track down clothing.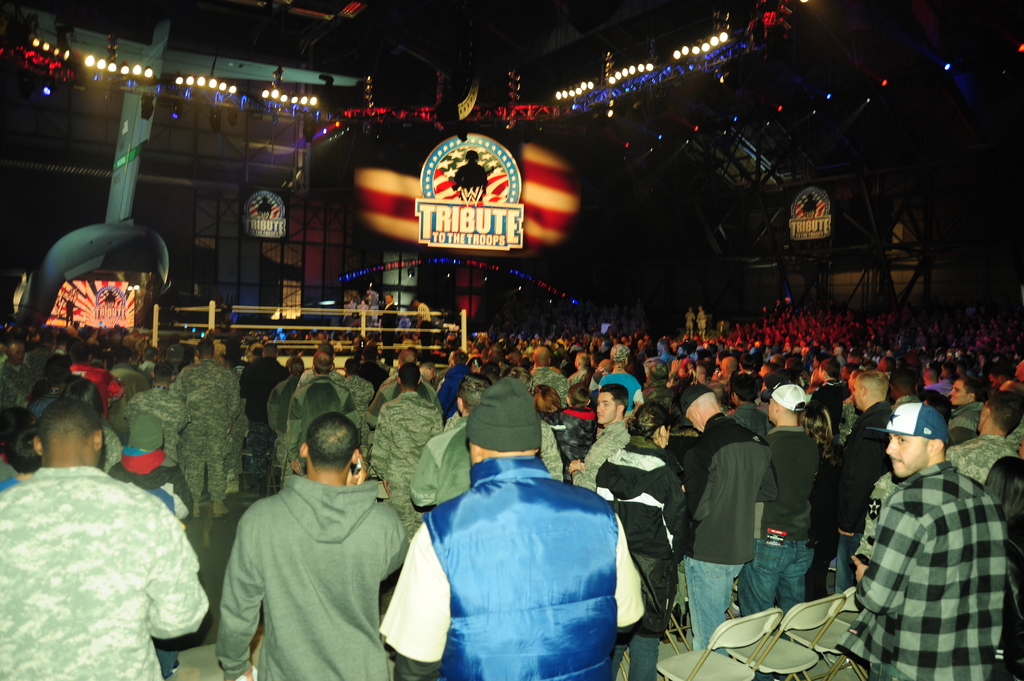
Tracked to 45, 349, 67, 377.
